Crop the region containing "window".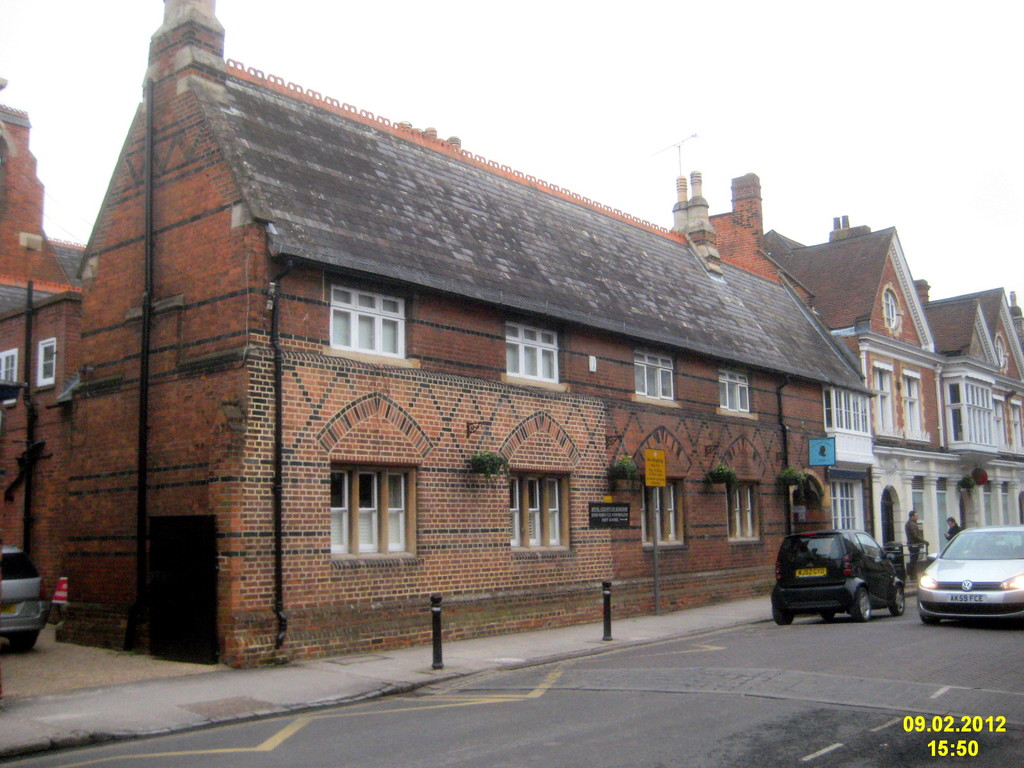
Crop region: box=[834, 479, 860, 538].
